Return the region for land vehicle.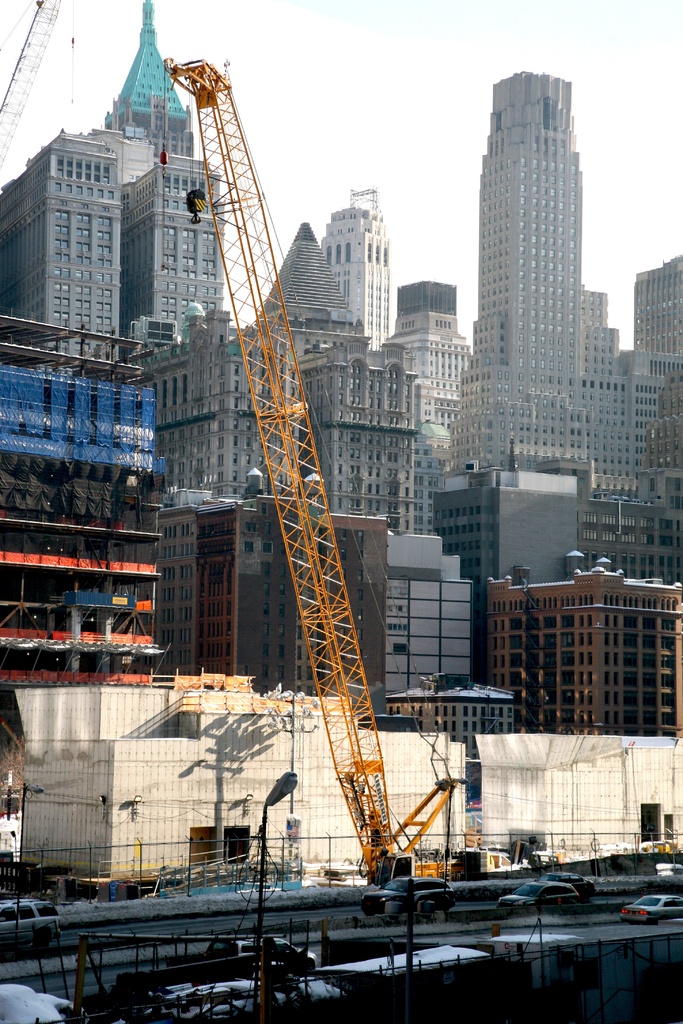
618/888/682/922.
